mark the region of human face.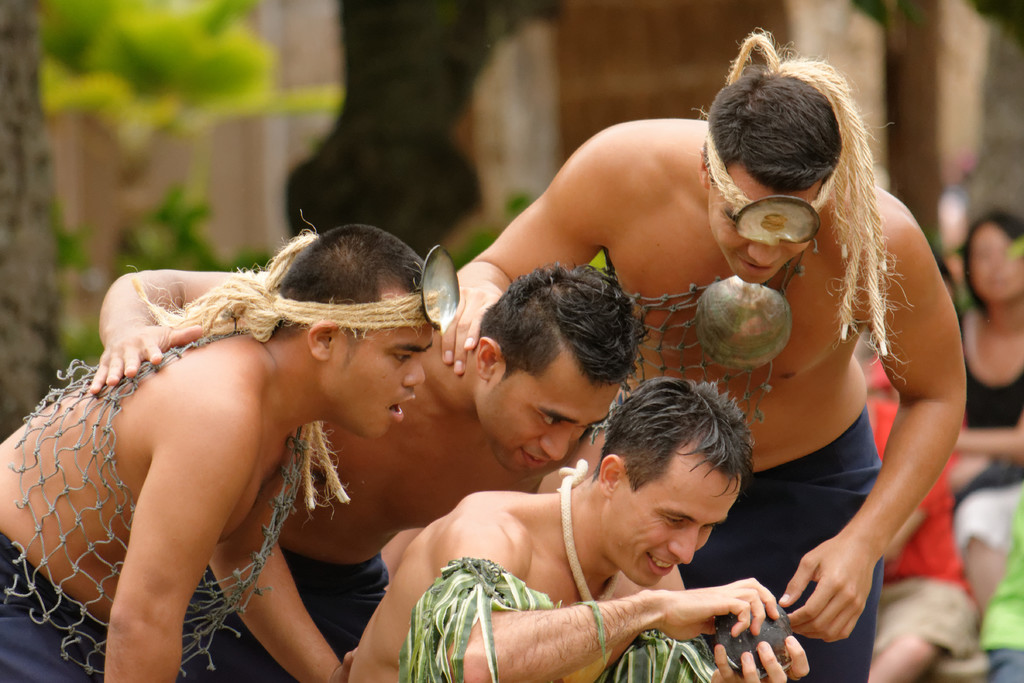
Region: x1=475, y1=366, x2=620, y2=480.
